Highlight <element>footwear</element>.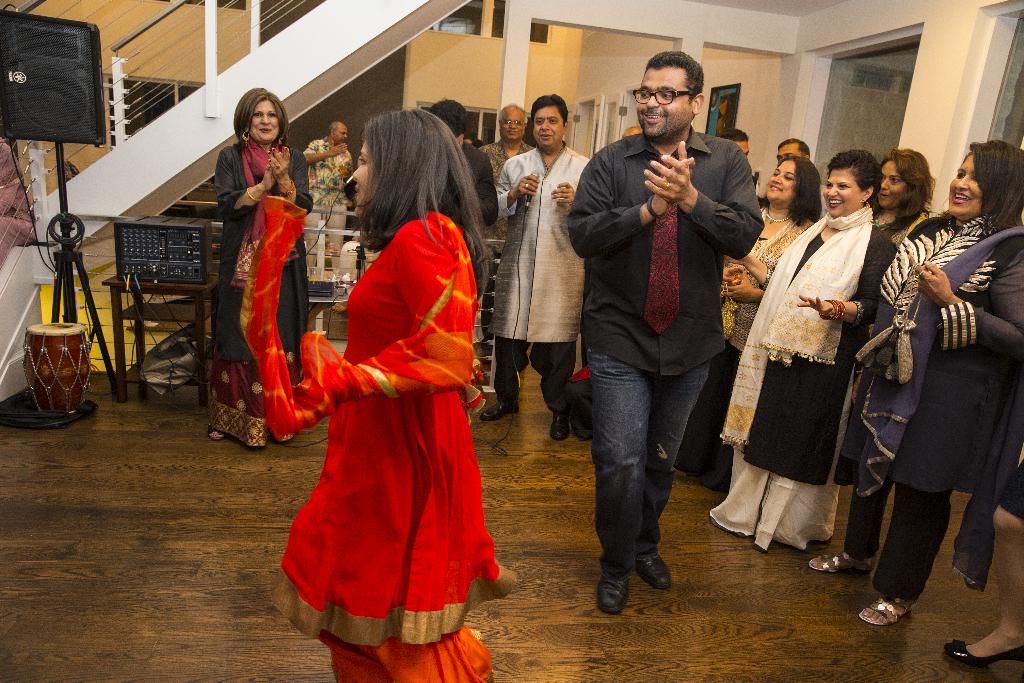
Highlighted region: {"left": 805, "top": 551, "right": 875, "bottom": 575}.
